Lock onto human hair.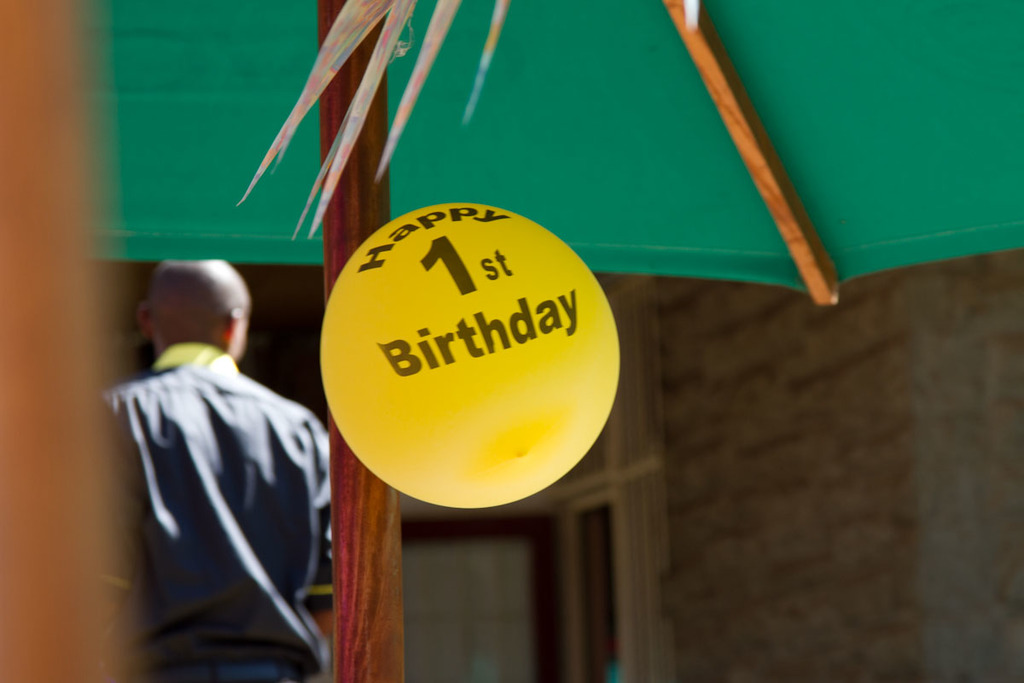
Locked: 132, 254, 250, 362.
